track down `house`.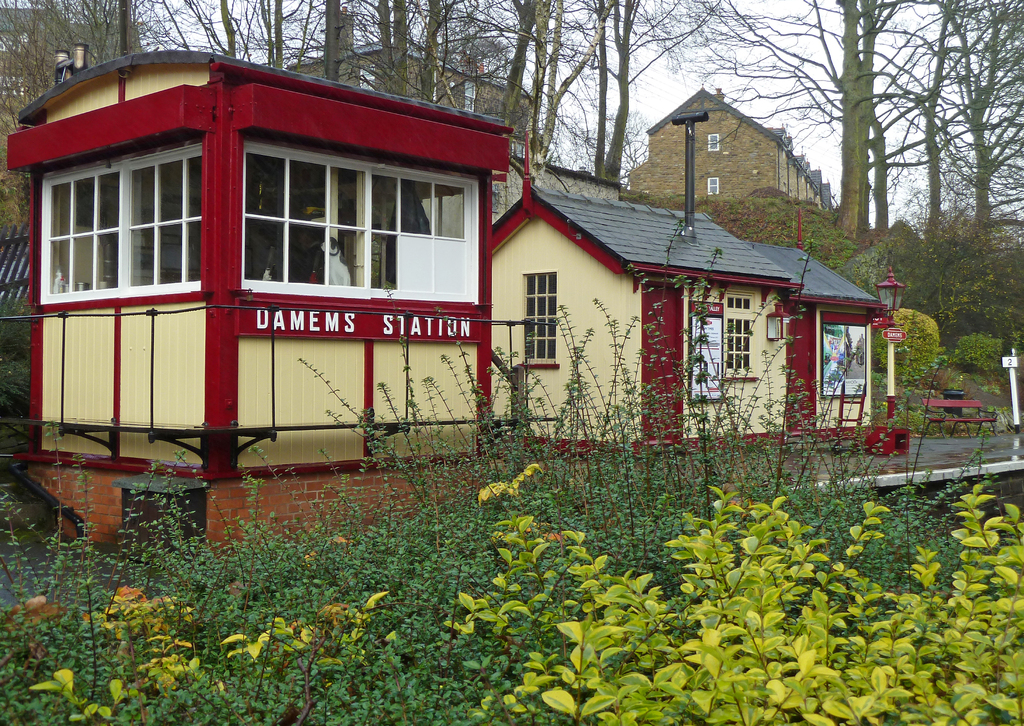
Tracked to 644:95:837:223.
